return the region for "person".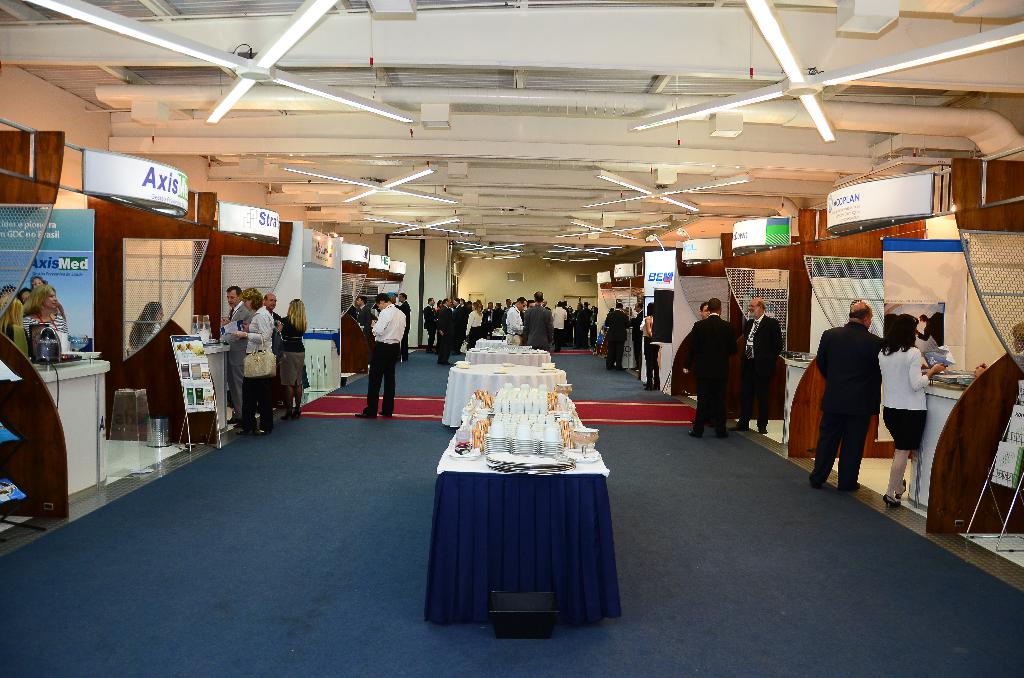
box(31, 275, 49, 288).
